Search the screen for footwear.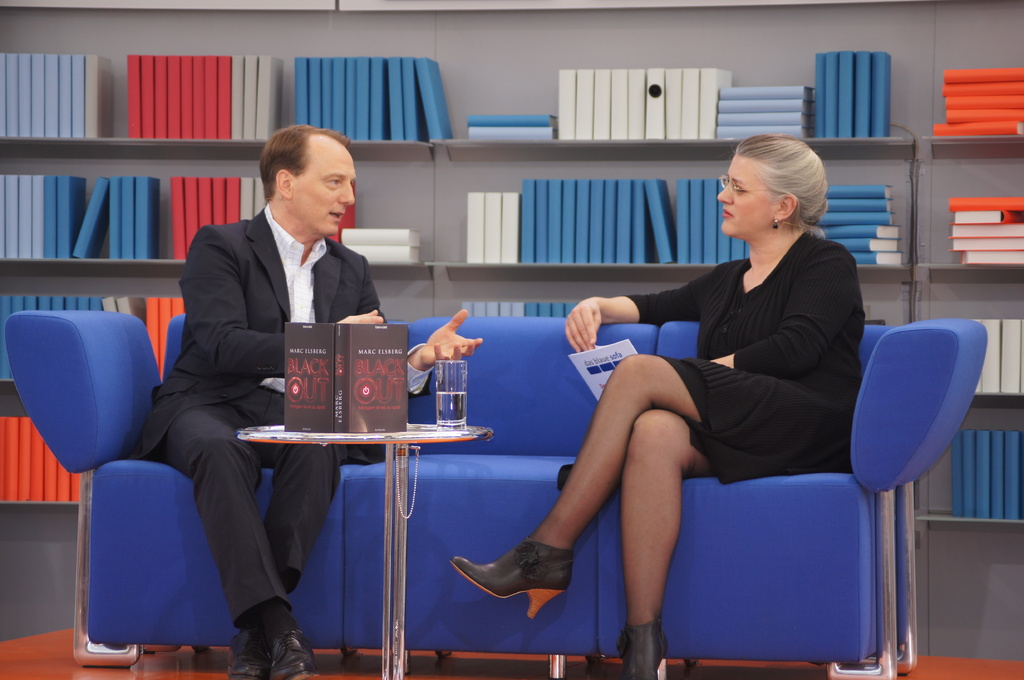
Found at (449, 531, 576, 621).
